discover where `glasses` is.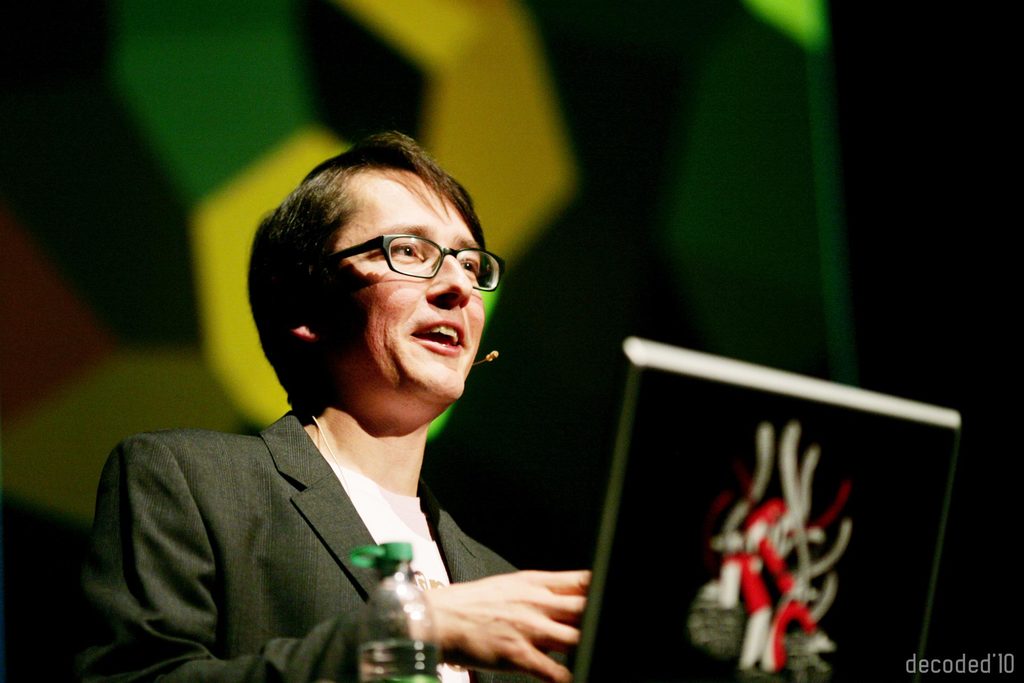
Discovered at [339,231,492,286].
